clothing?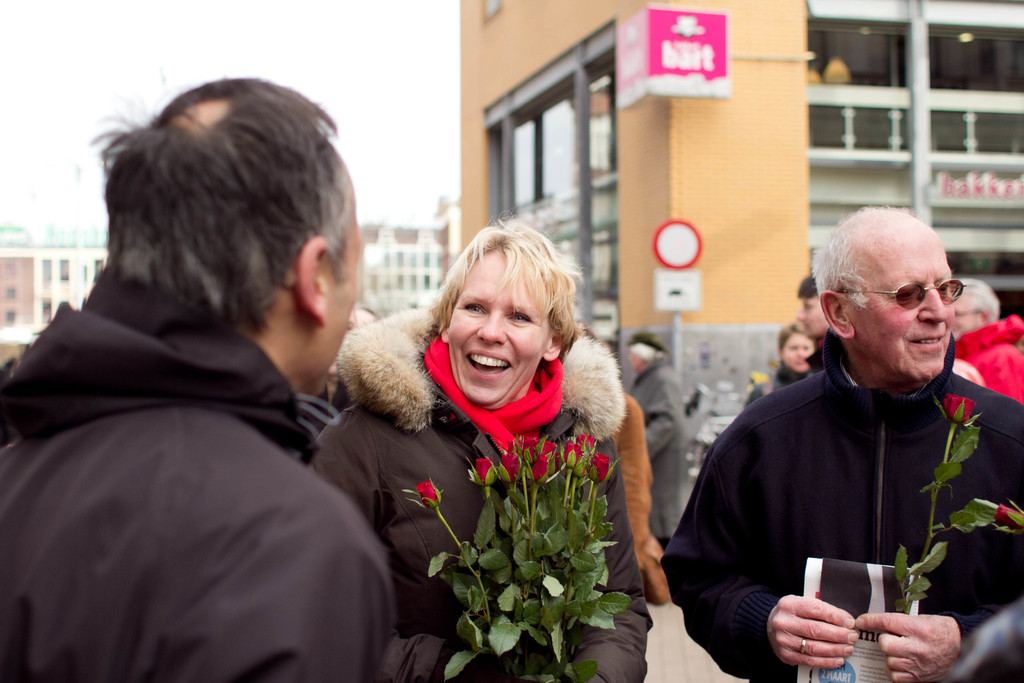
749:361:810:407
